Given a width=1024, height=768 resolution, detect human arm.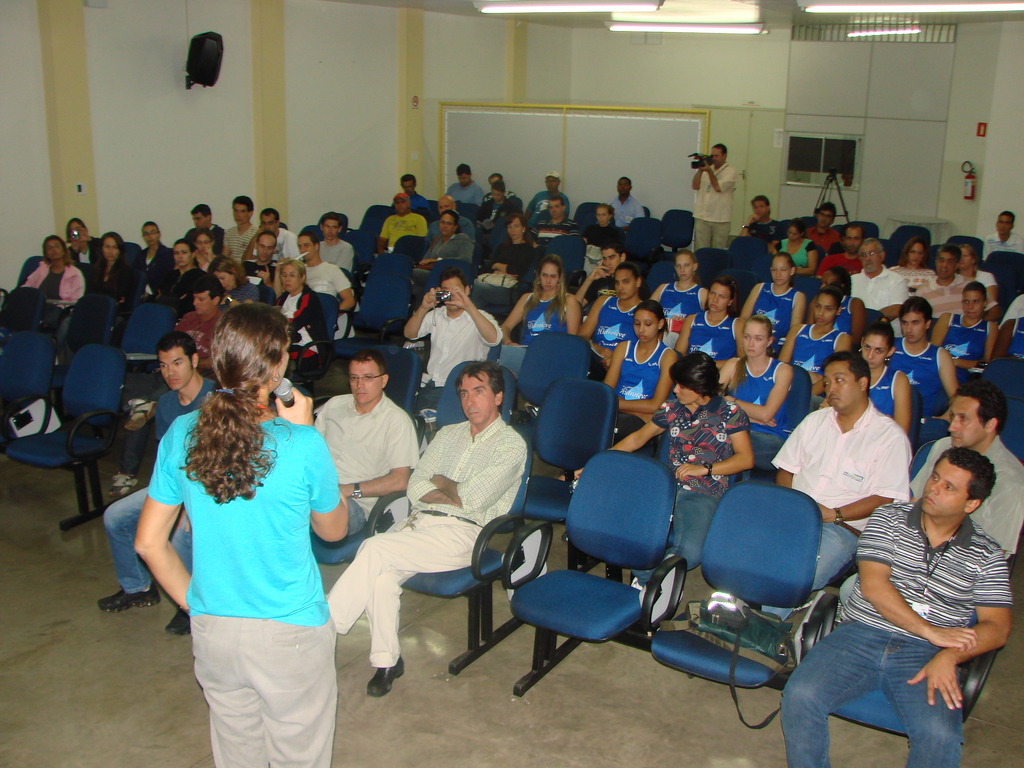
locate(698, 285, 714, 308).
